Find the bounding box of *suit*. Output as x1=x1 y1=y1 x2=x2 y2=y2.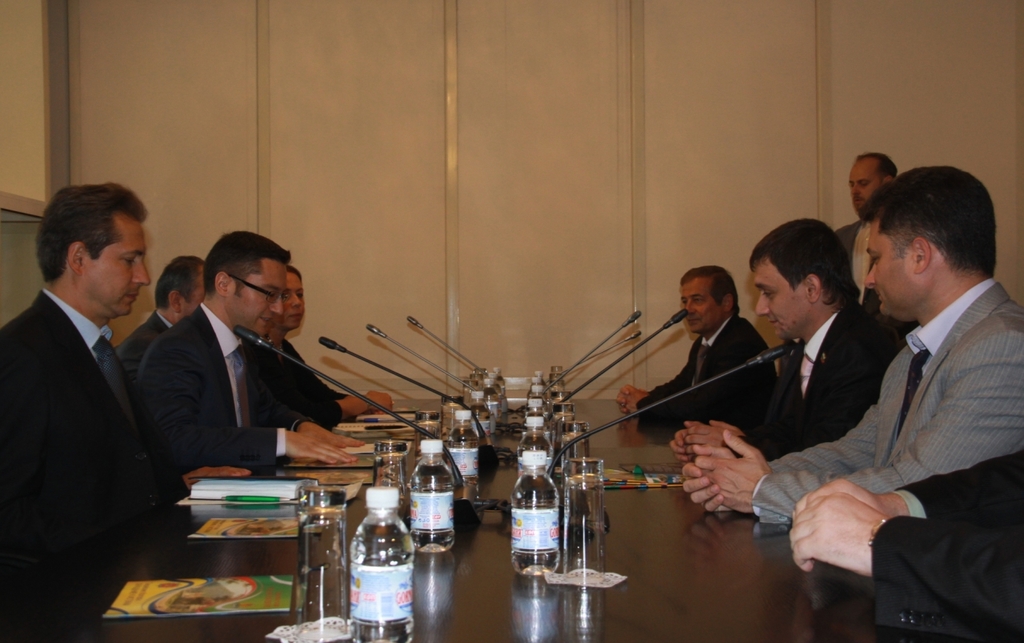
x1=0 y1=184 x2=184 y2=627.
